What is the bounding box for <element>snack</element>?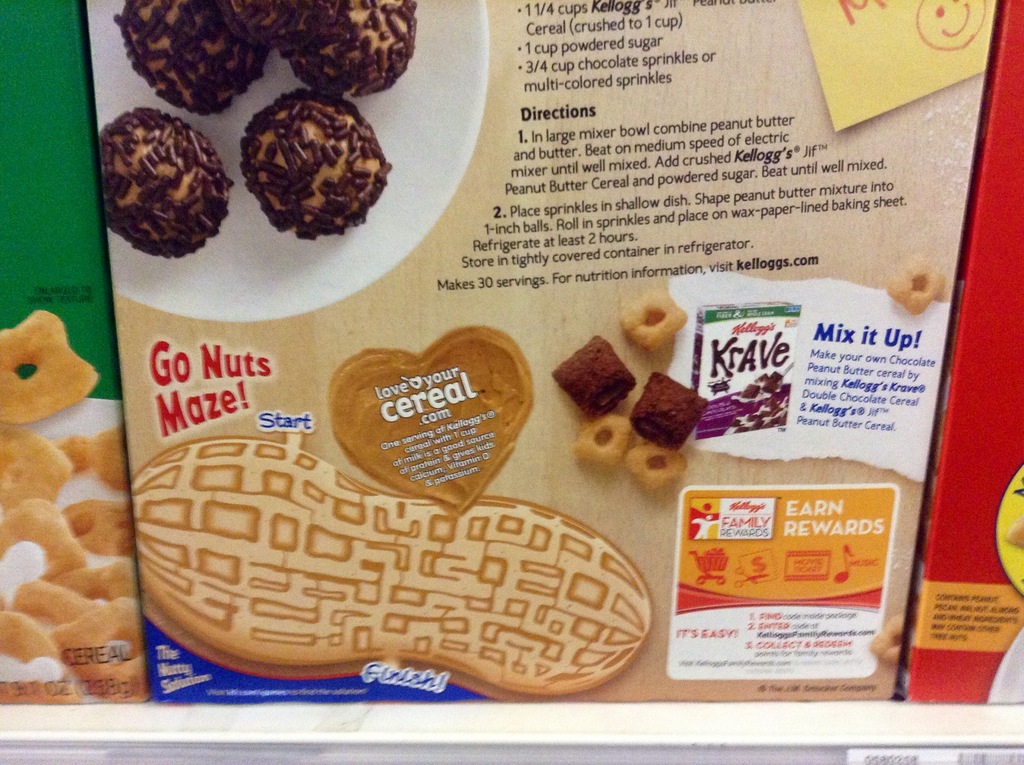
[620, 296, 686, 355].
